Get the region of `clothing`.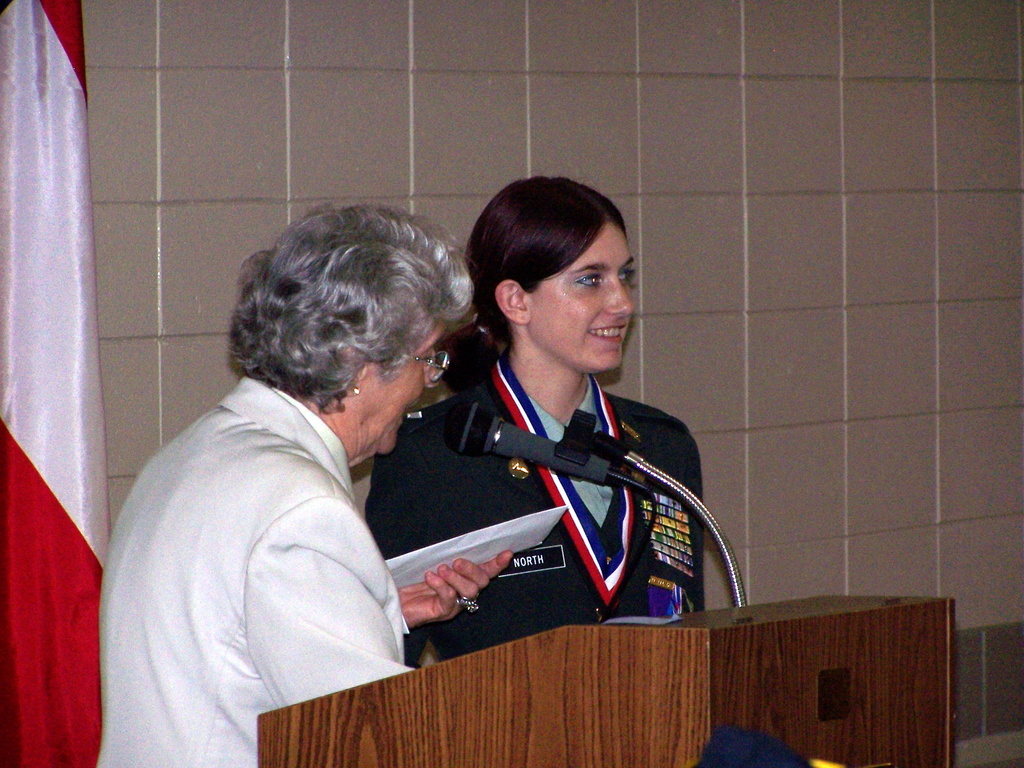
[364,376,703,672].
